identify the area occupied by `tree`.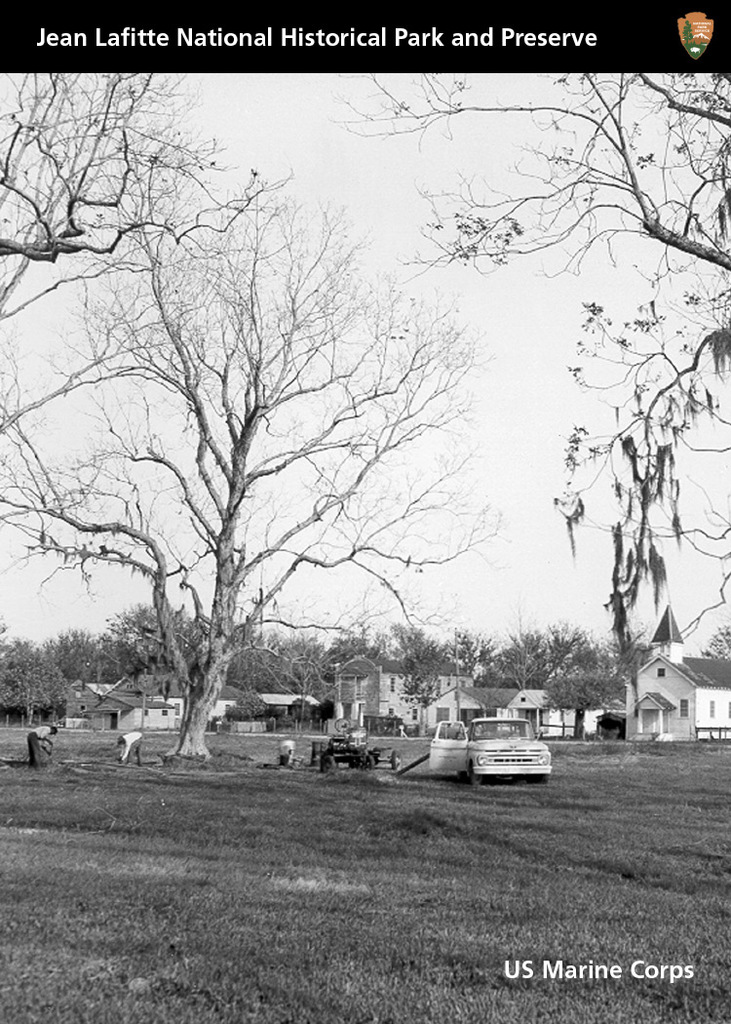
Area: bbox=(393, 643, 449, 738).
